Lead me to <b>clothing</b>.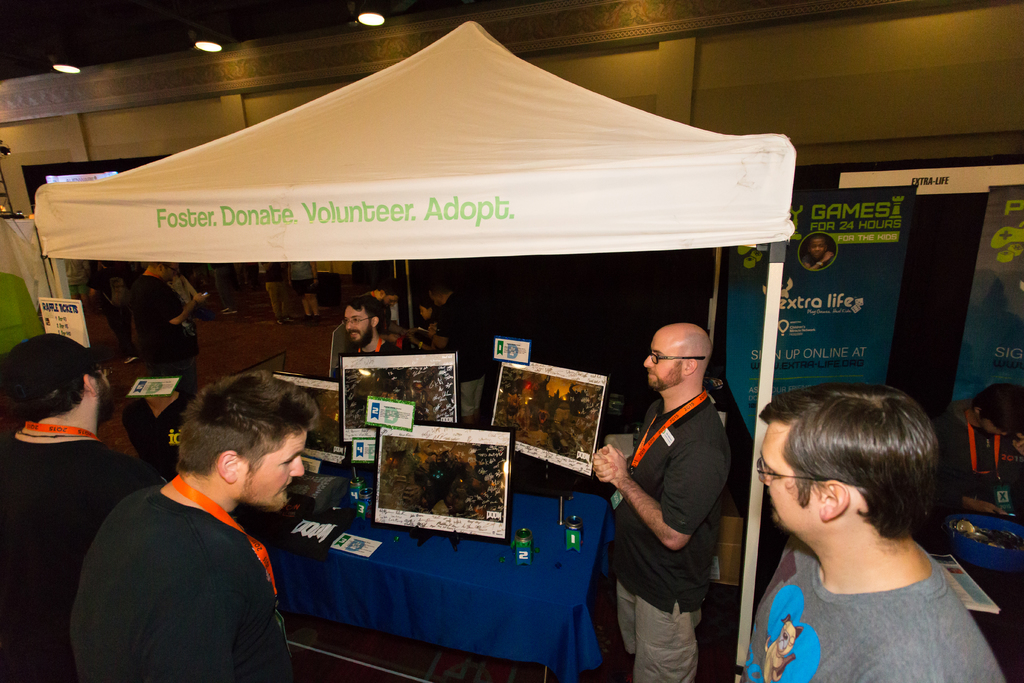
Lead to bbox=[934, 405, 1023, 513].
